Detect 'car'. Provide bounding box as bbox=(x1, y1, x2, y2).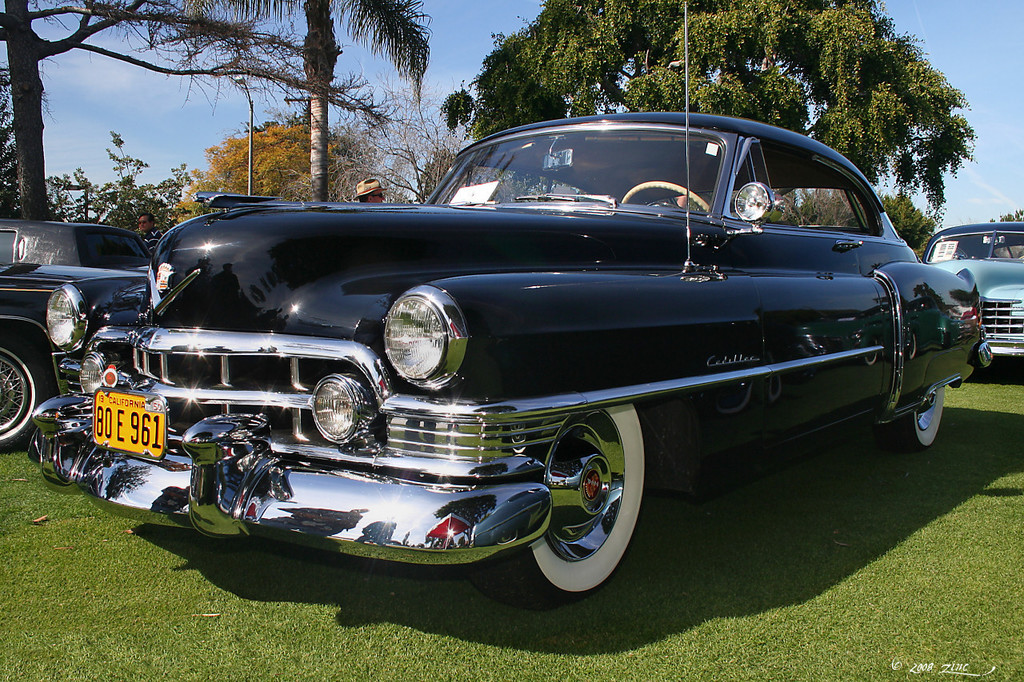
bbox=(0, 210, 147, 444).
